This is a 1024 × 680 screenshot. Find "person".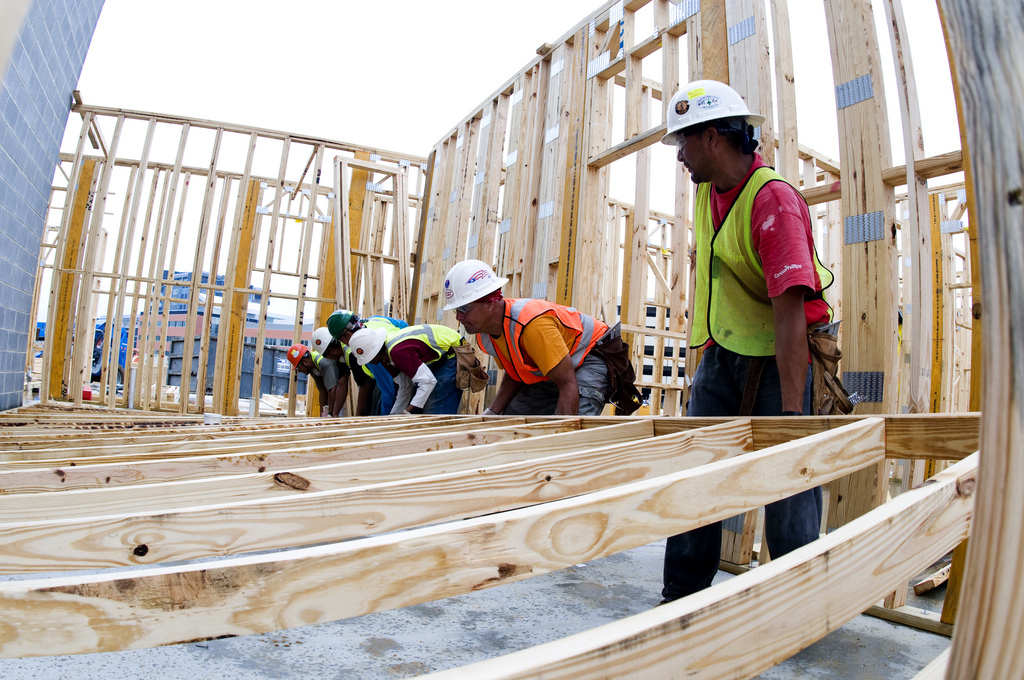
Bounding box: pyautogui.locateOnScreen(330, 304, 401, 413).
